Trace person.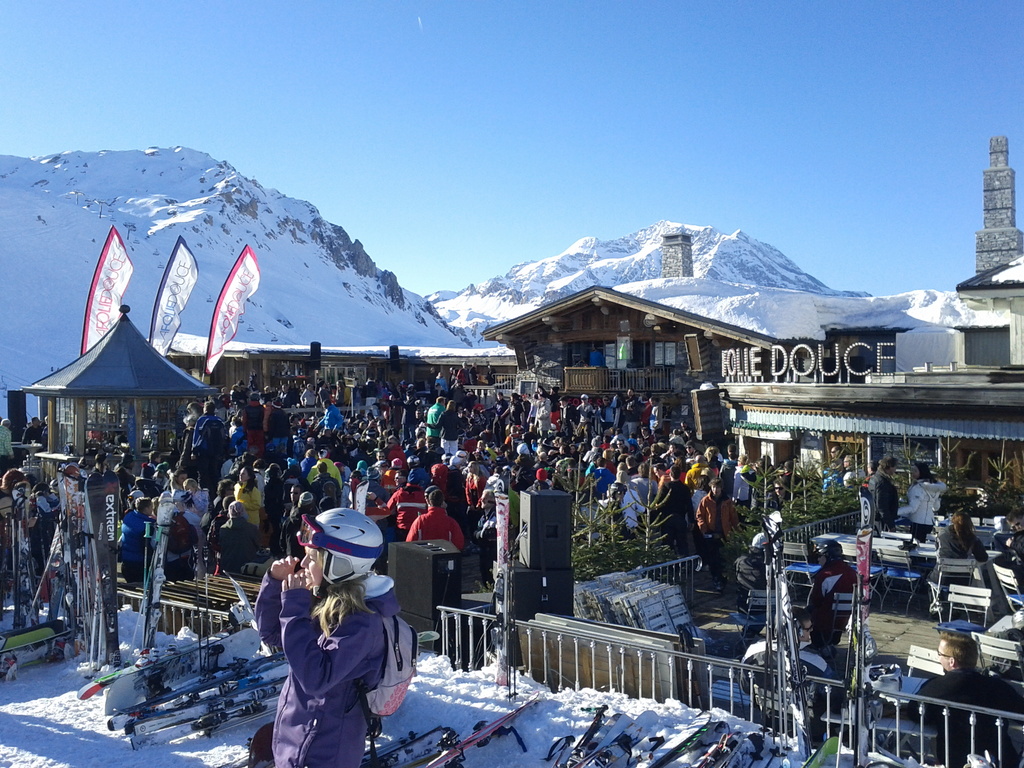
Traced to l=868, t=454, r=898, b=531.
